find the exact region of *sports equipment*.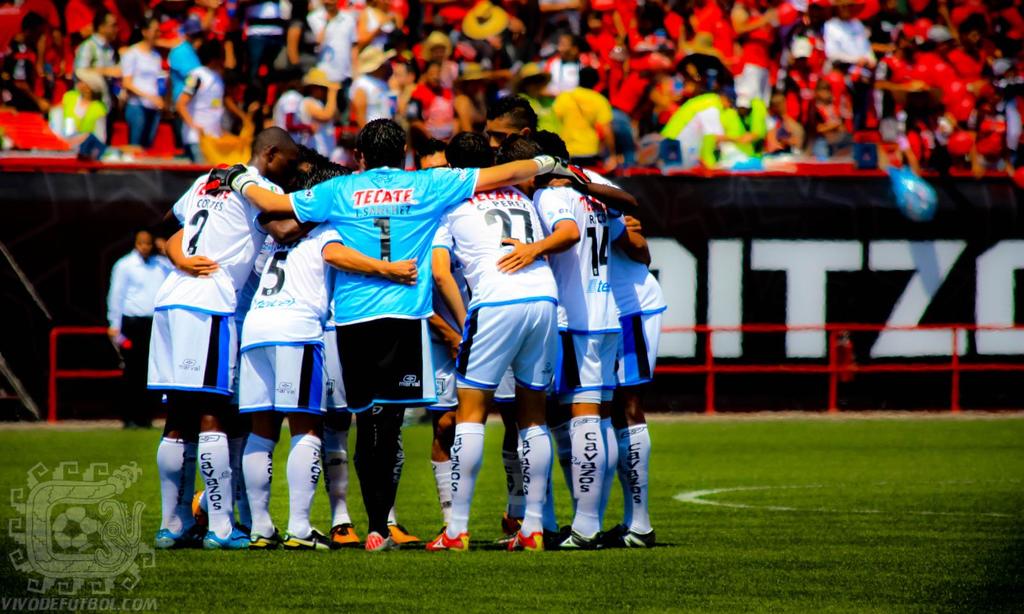
Exact region: 497:529:544:555.
